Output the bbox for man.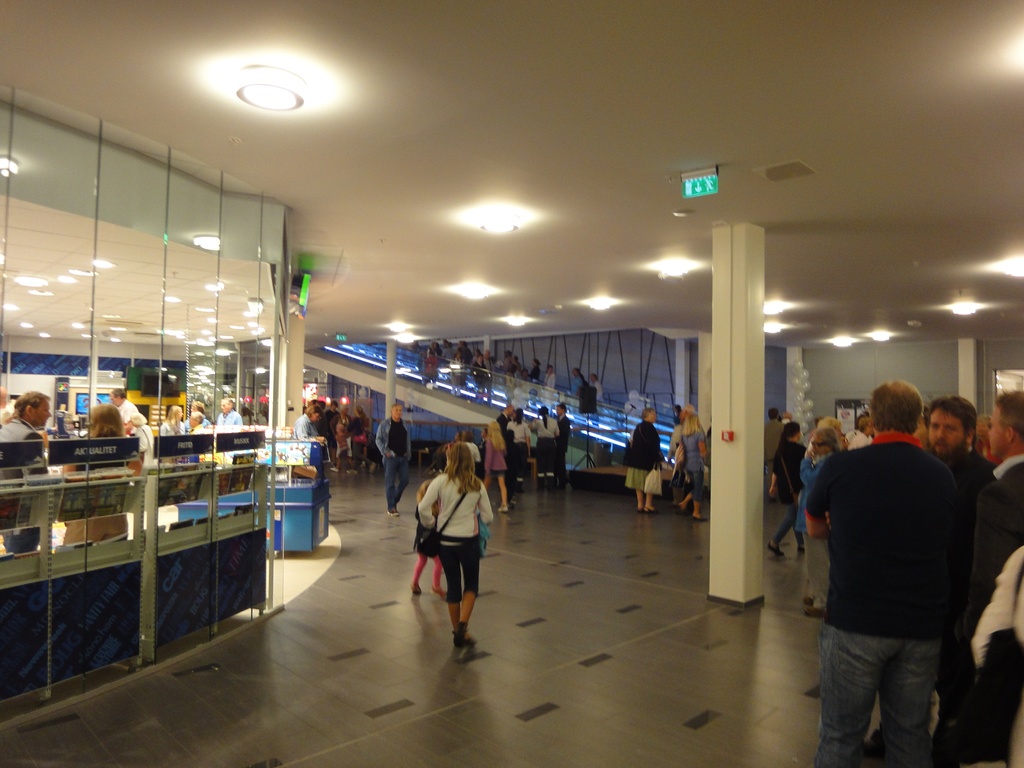
pyautogui.locateOnScreen(500, 348, 522, 388).
